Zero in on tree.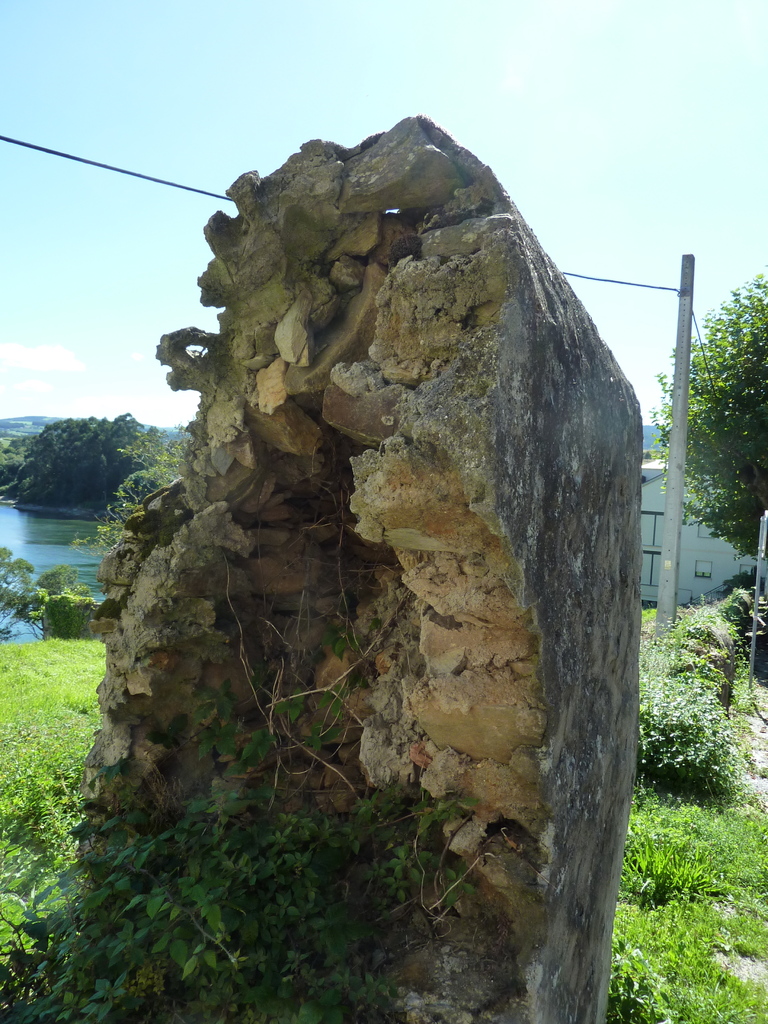
Zeroed in: bbox=[6, 414, 164, 507].
